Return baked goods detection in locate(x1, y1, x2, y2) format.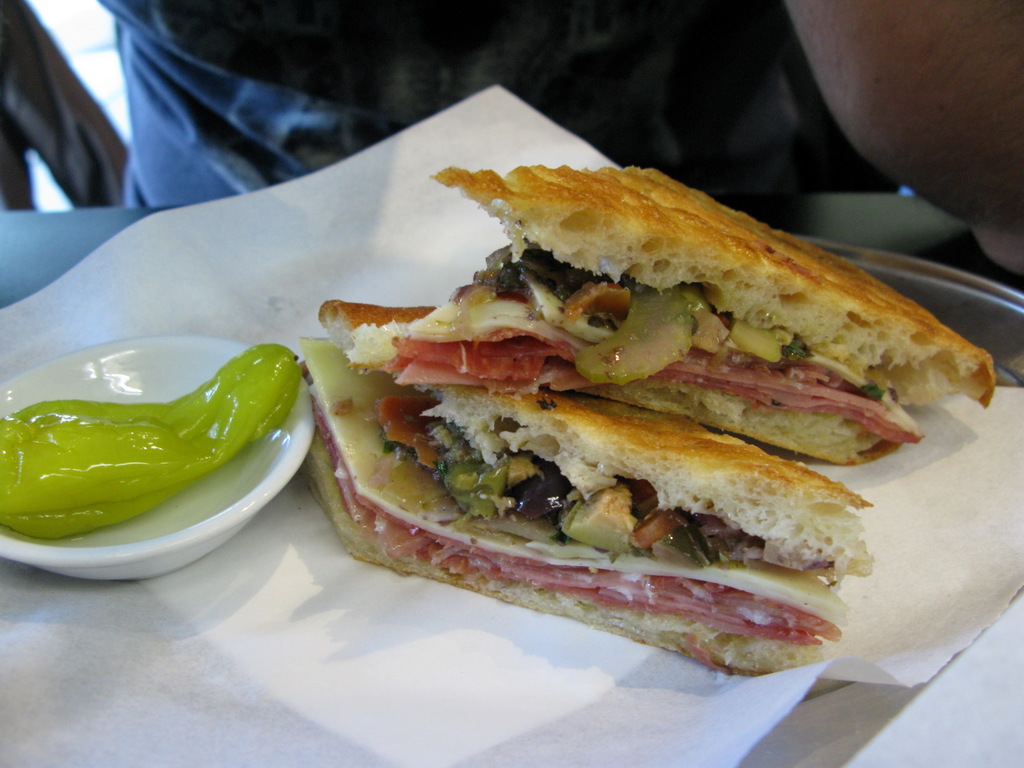
locate(345, 161, 998, 467).
